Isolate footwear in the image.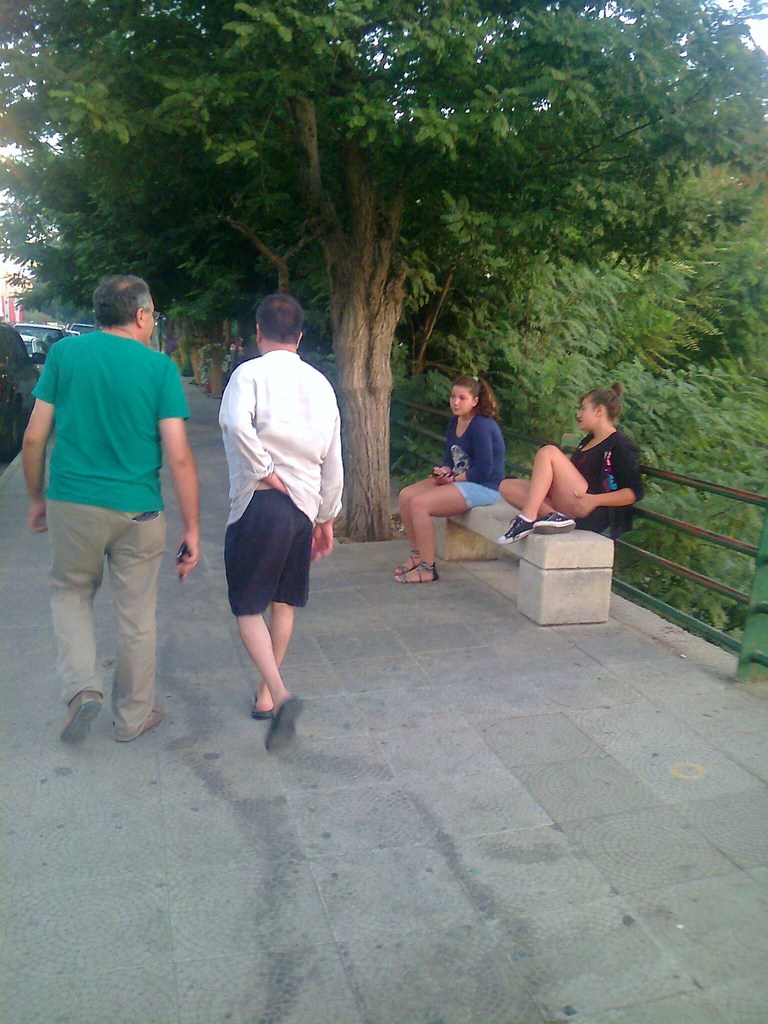
Isolated region: pyautogui.locateOnScreen(61, 689, 107, 750).
